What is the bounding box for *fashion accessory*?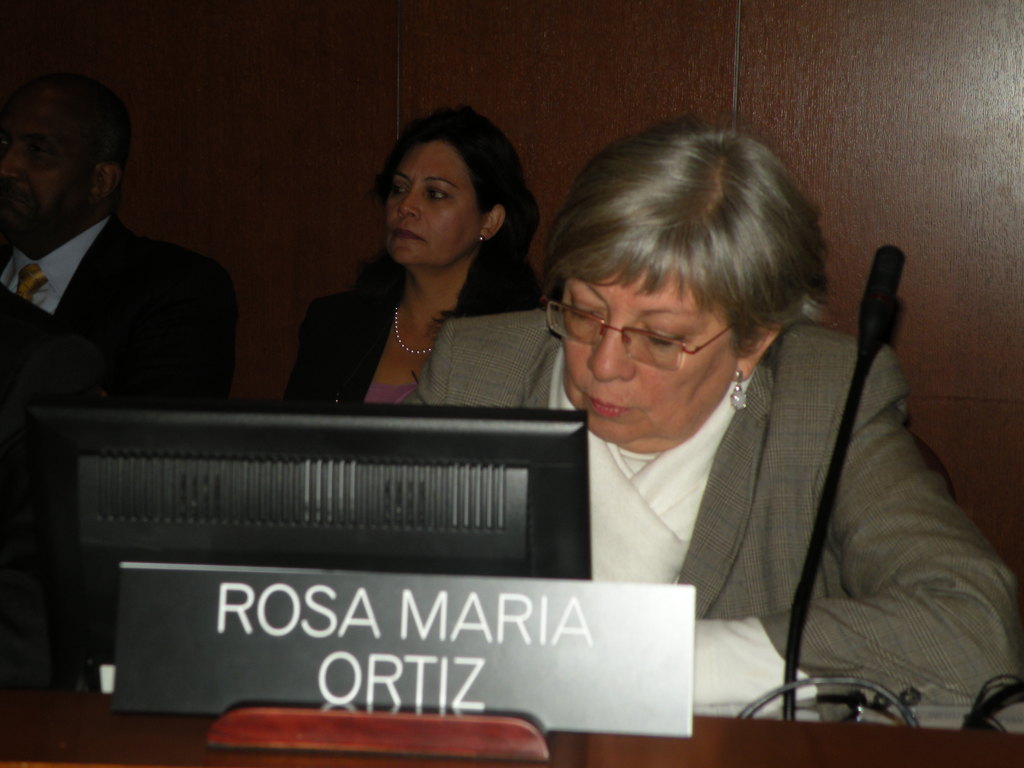
728:368:751:410.
